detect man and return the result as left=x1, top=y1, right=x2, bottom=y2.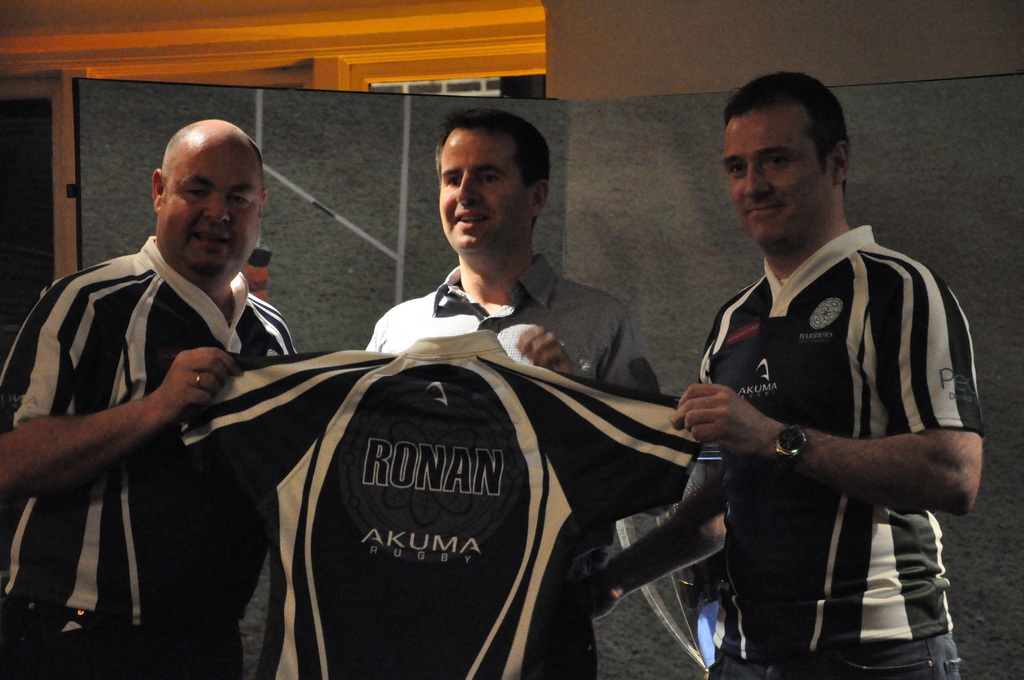
left=359, top=104, right=648, bottom=679.
